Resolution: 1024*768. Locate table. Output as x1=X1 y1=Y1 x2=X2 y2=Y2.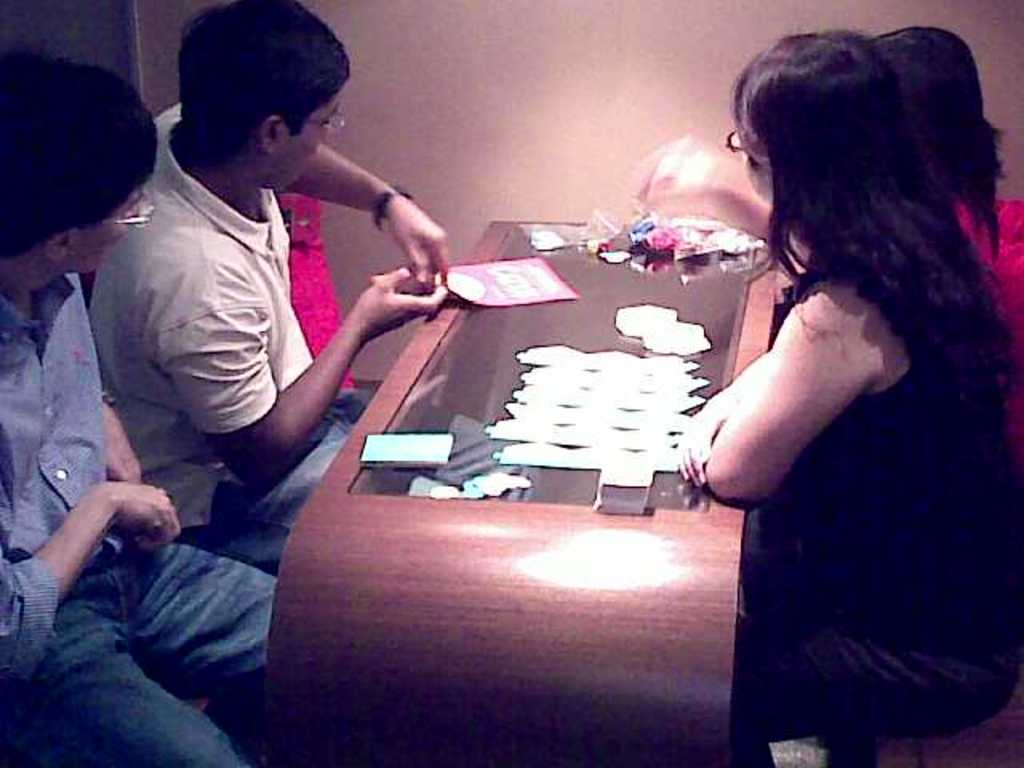
x1=139 y1=218 x2=864 y2=738.
